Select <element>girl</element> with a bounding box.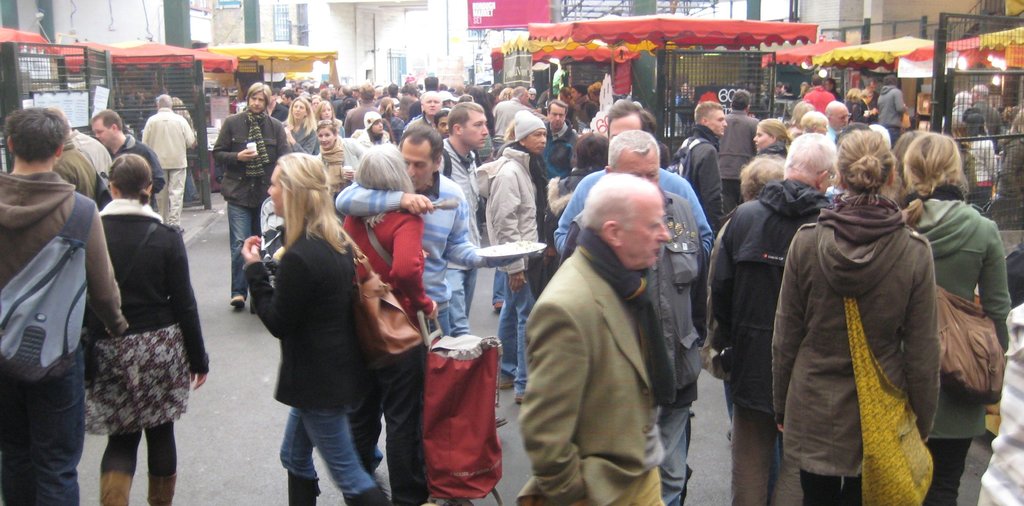
pyautogui.locateOnScreen(897, 135, 1008, 505).
